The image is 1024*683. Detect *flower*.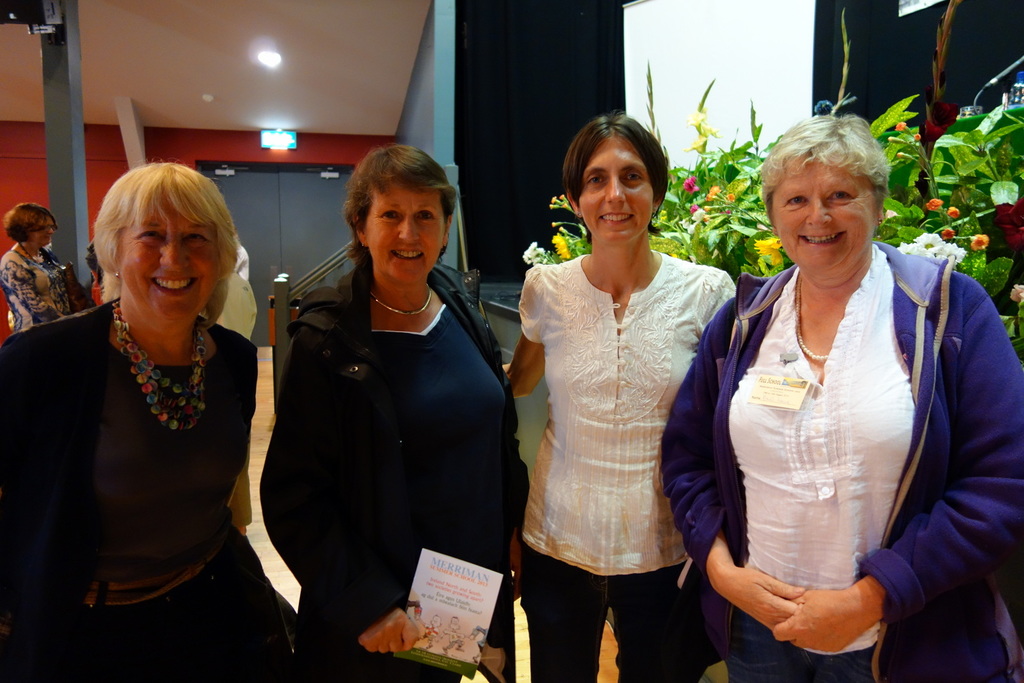
Detection: (676,175,706,194).
